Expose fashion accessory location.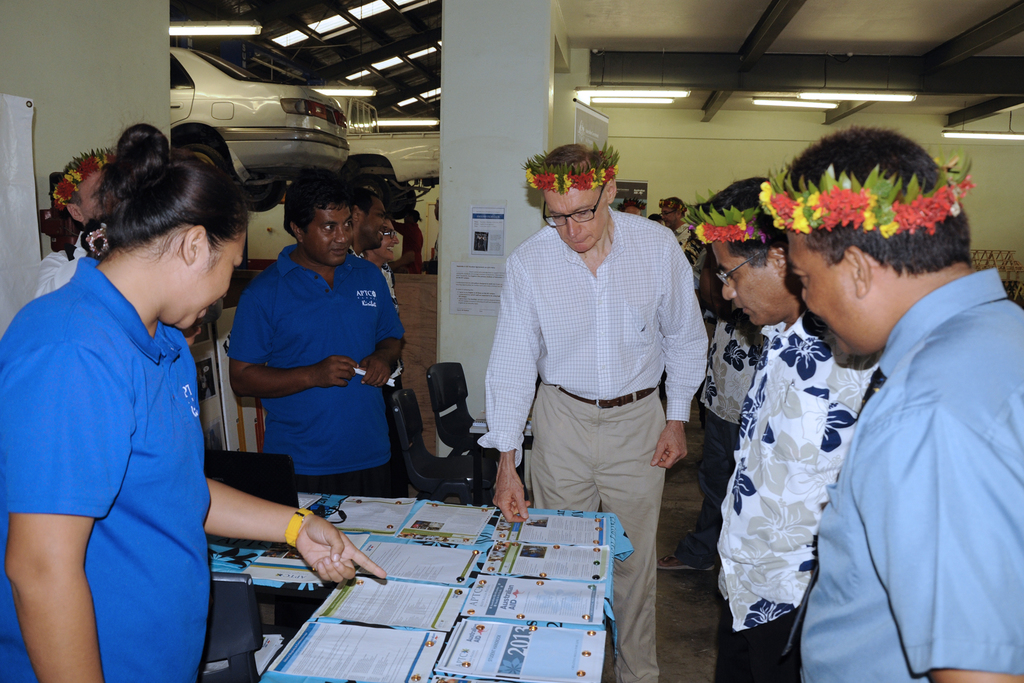
Exposed at left=49, top=146, right=118, bottom=204.
